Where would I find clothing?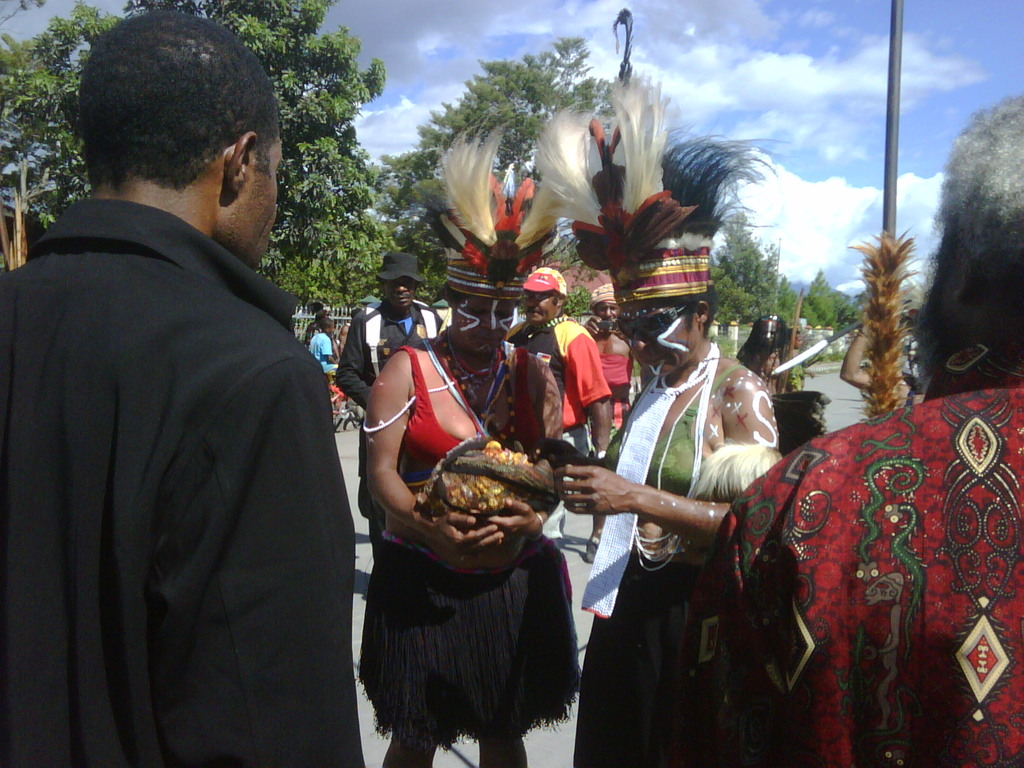
At 310 323 335 375.
